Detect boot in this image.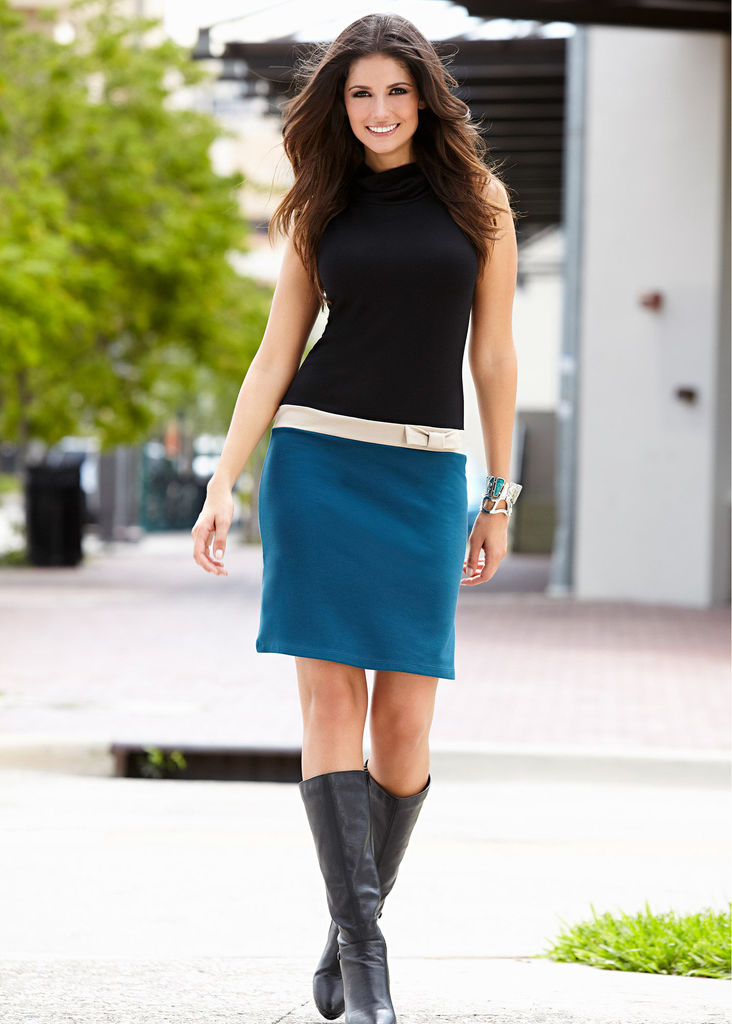
Detection: l=316, t=756, r=439, b=1017.
